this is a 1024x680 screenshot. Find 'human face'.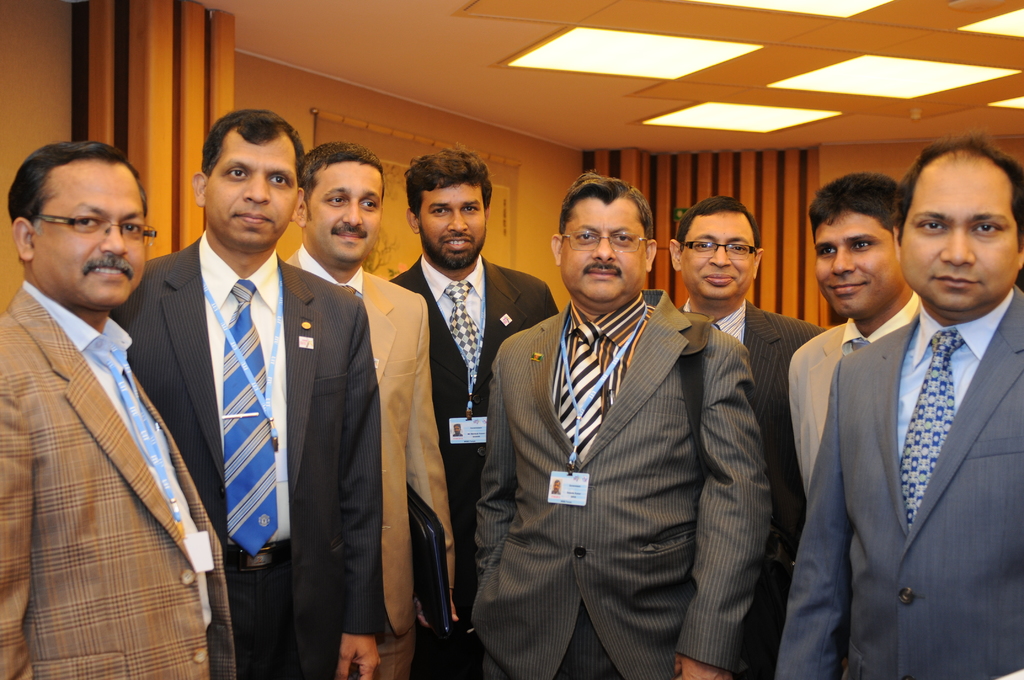
Bounding box: <bbox>680, 219, 753, 298</bbox>.
